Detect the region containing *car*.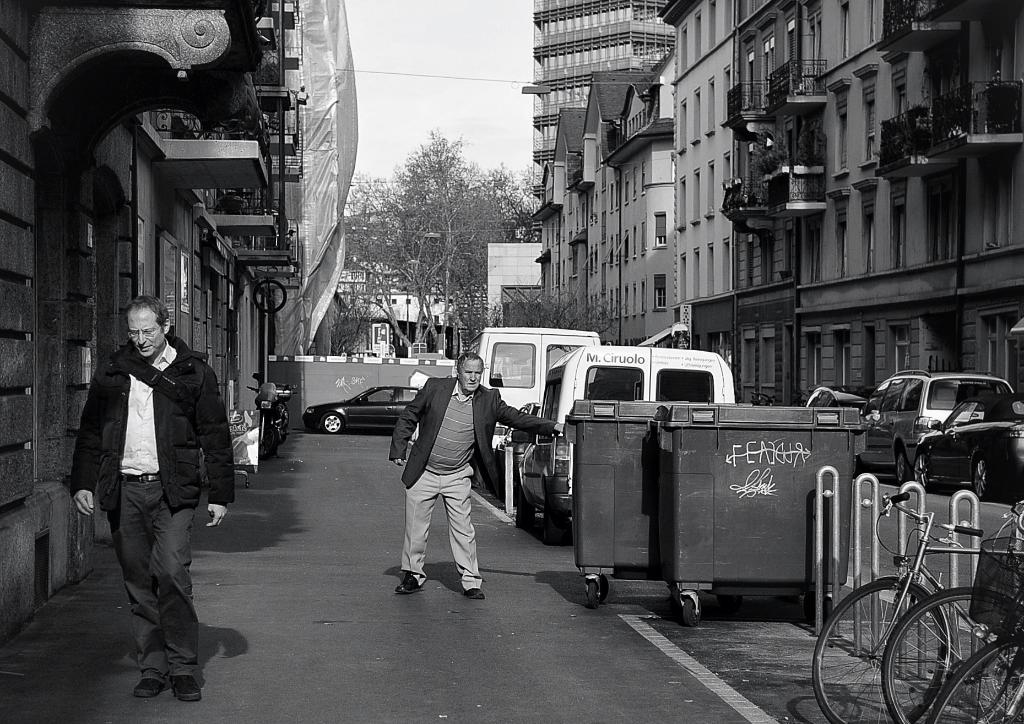
851:366:1020:474.
